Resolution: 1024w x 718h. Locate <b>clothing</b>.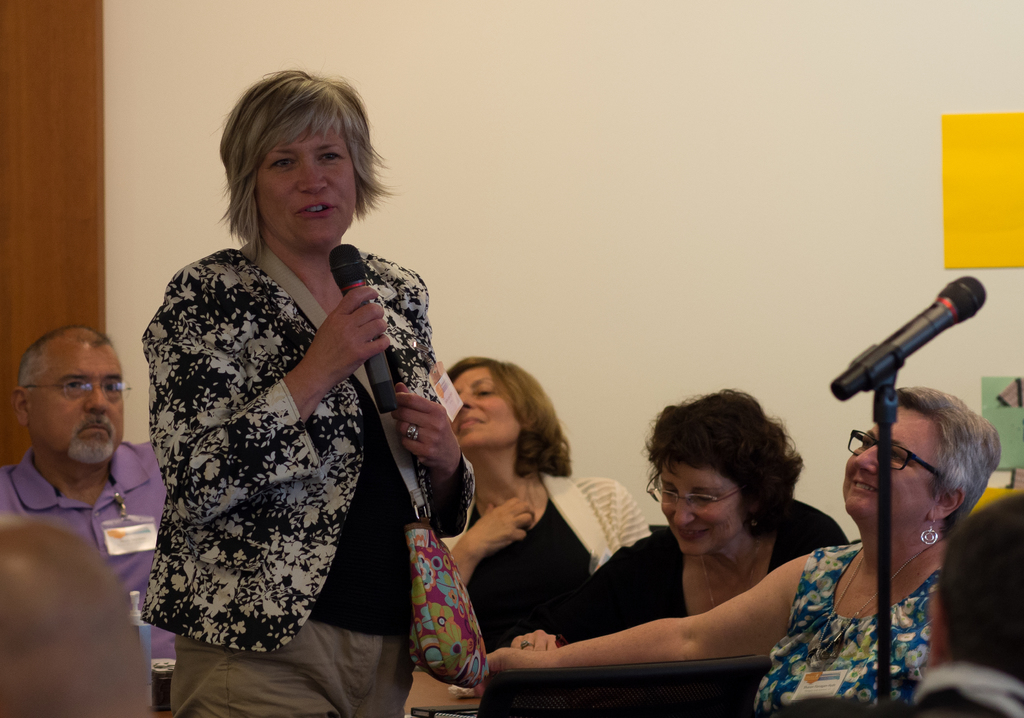
<region>132, 238, 470, 717</region>.
